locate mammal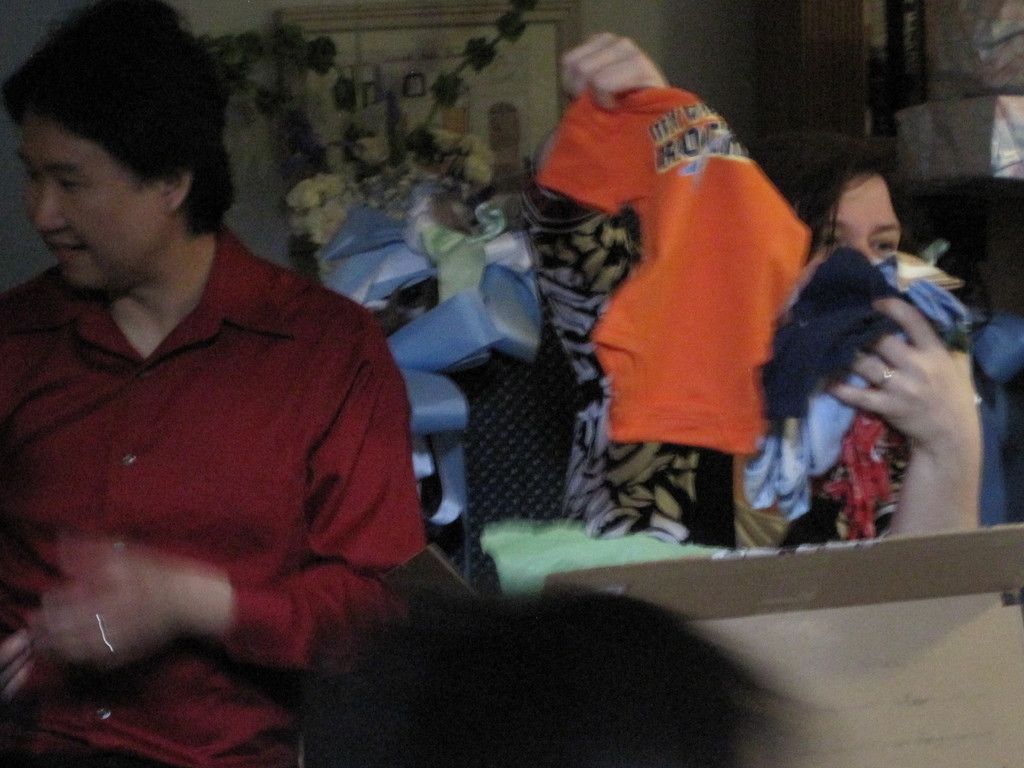
0, 32, 484, 762
